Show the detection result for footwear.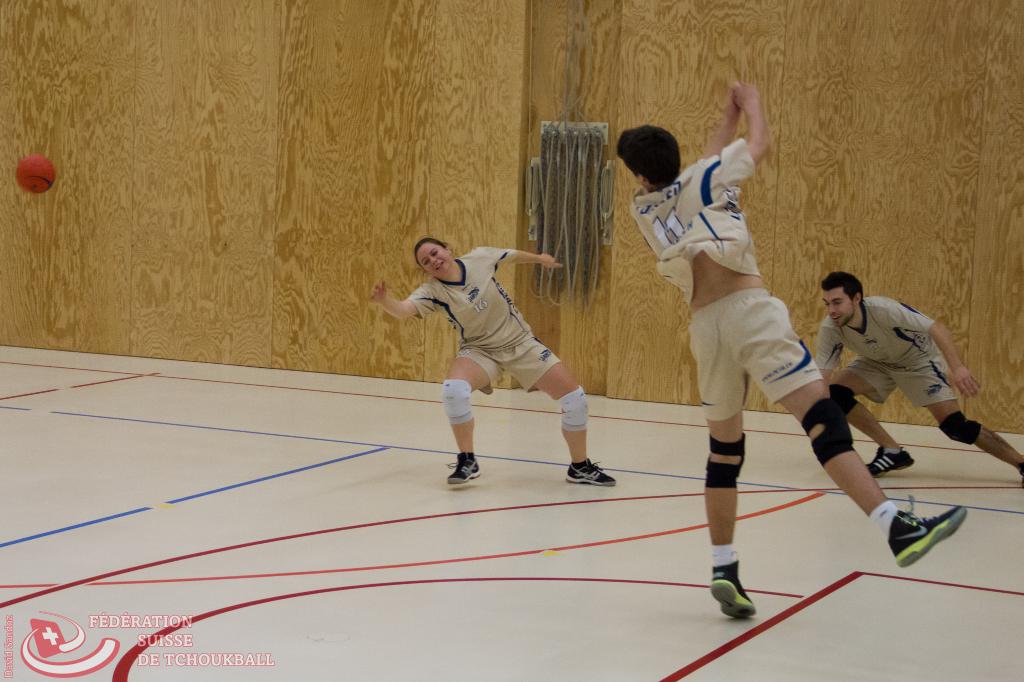
locate(867, 443, 913, 477).
